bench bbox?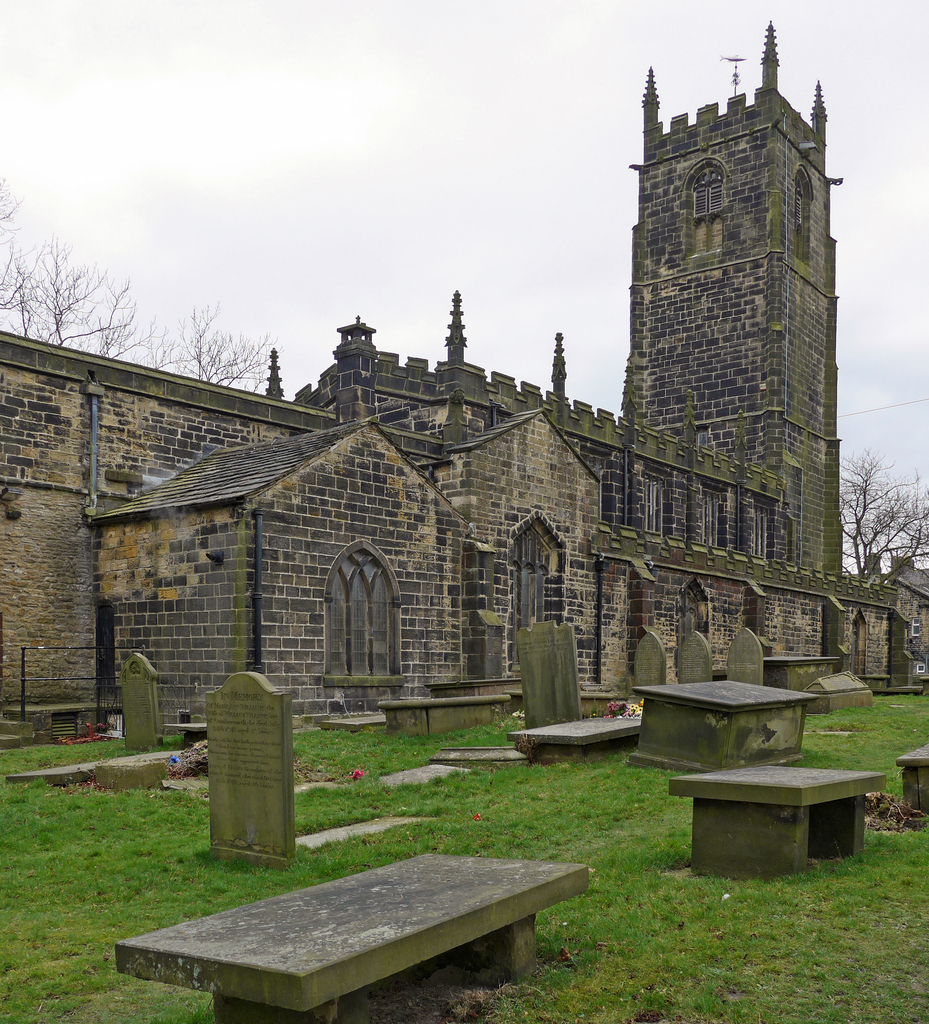
[x1=106, y1=832, x2=618, y2=1023]
